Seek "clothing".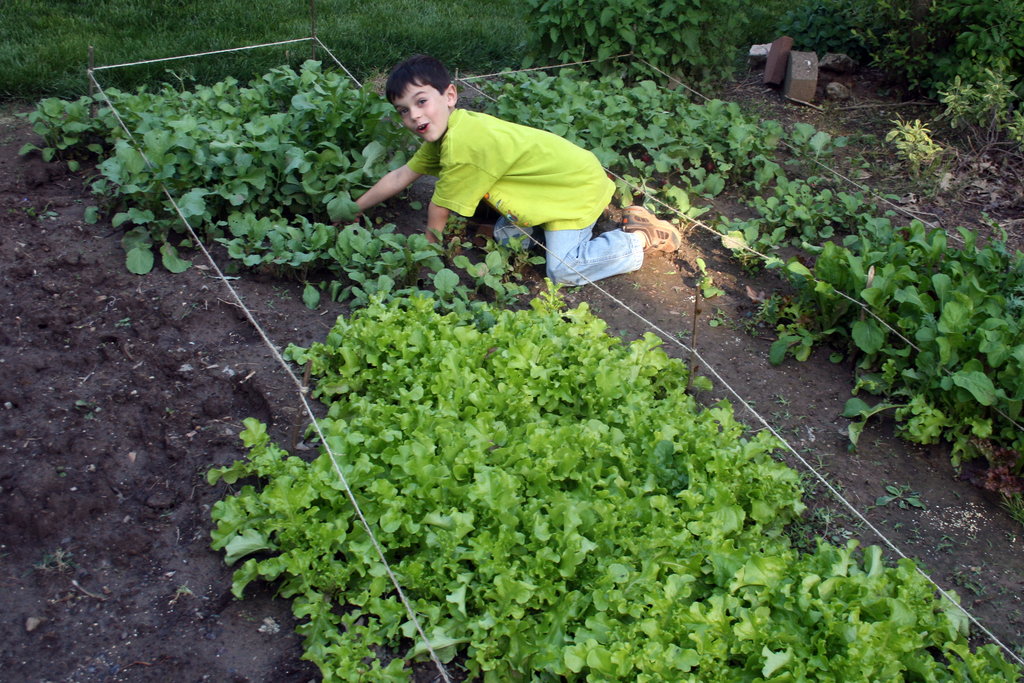
bbox=(362, 81, 623, 256).
